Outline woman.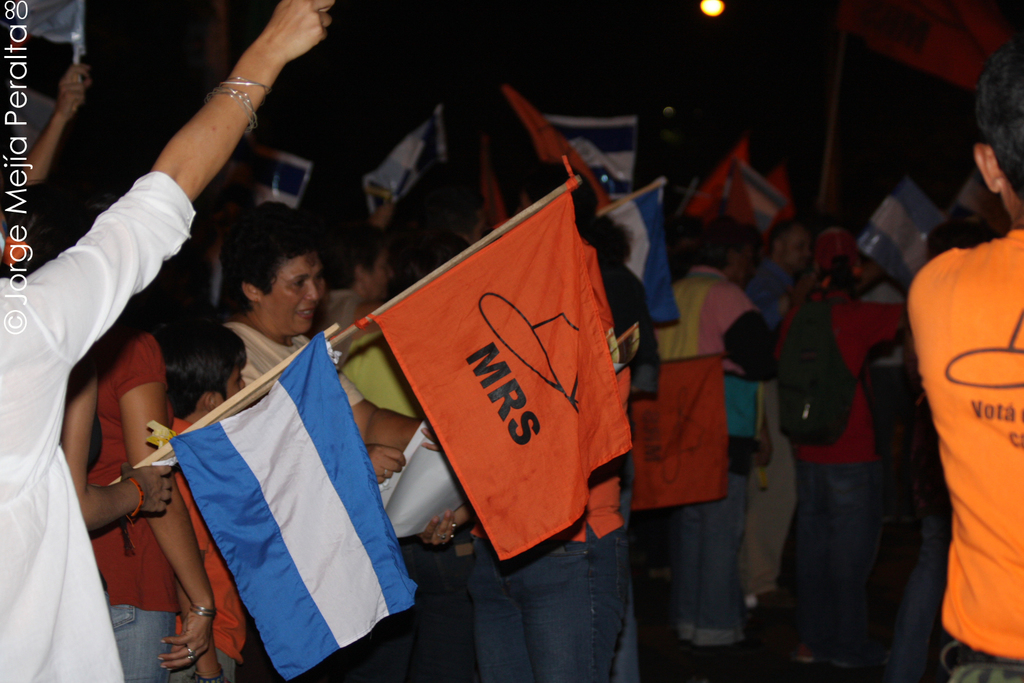
Outline: bbox=[64, 339, 186, 530].
